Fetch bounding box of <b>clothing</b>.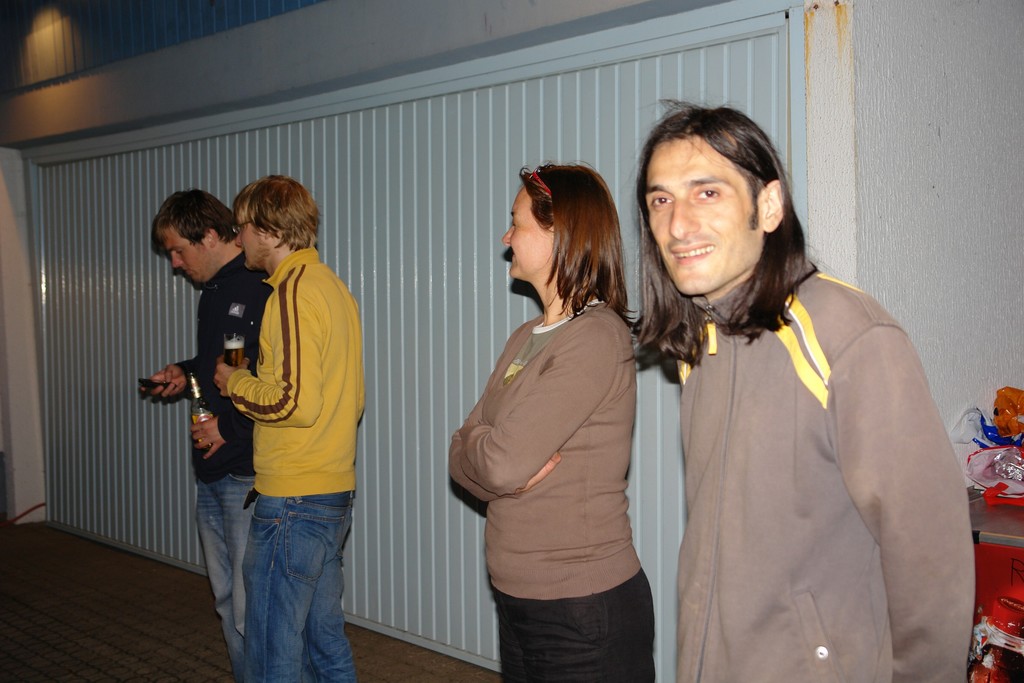
Bbox: (x1=225, y1=247, x2=365, y2=682).
